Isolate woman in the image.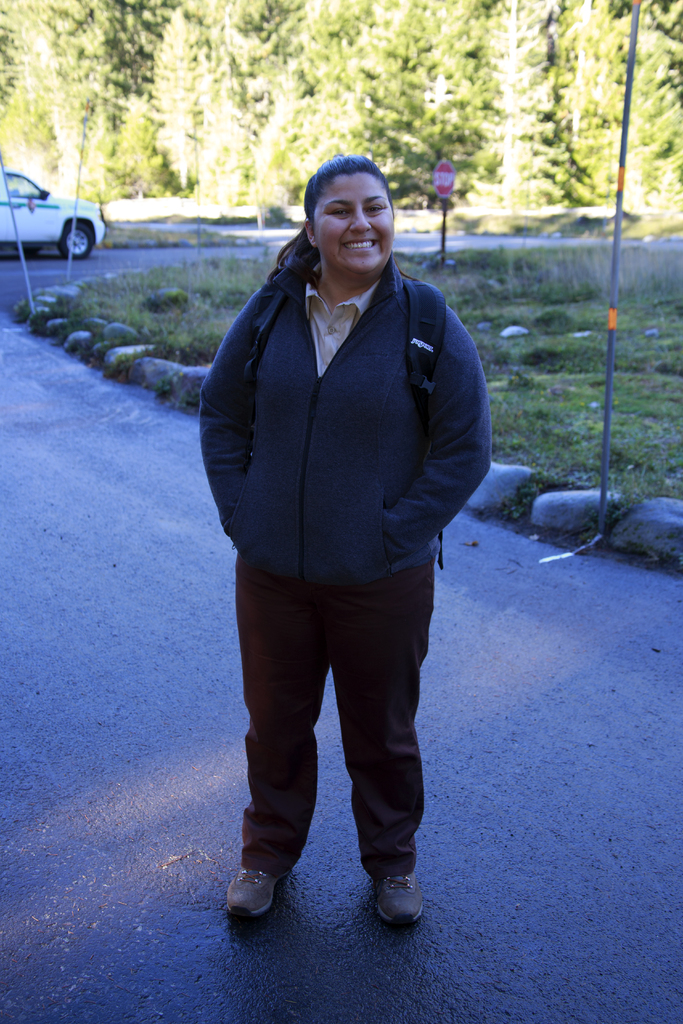
Isolated region: 169,122,507,927.
